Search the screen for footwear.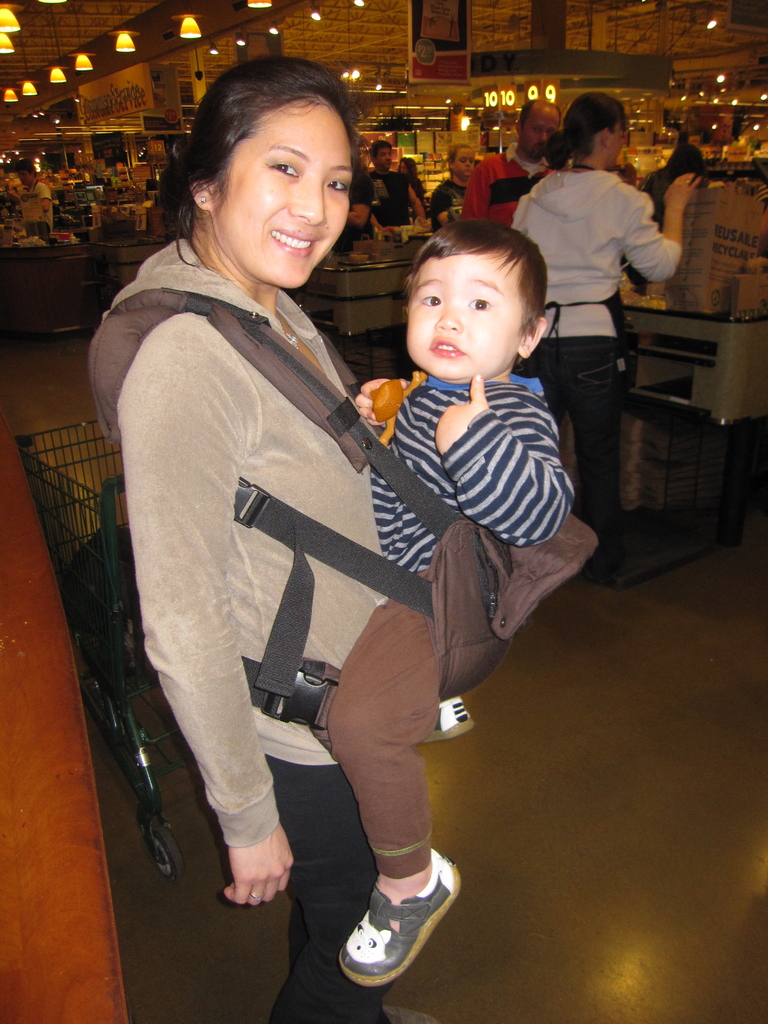
Found at 338/847/464/993.
